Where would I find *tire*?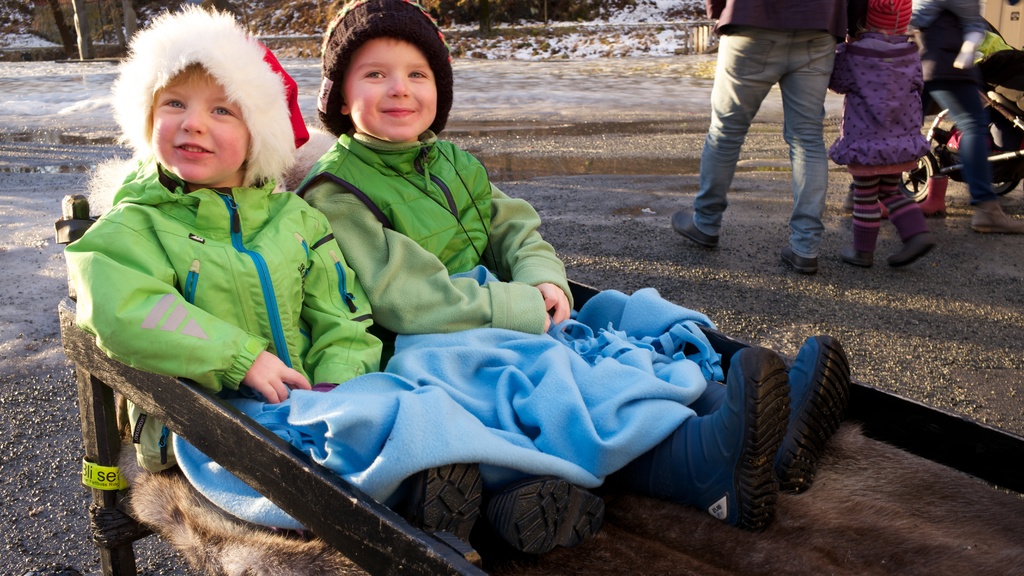
At (x1=896, y1=140, x2=935, y2=203).
